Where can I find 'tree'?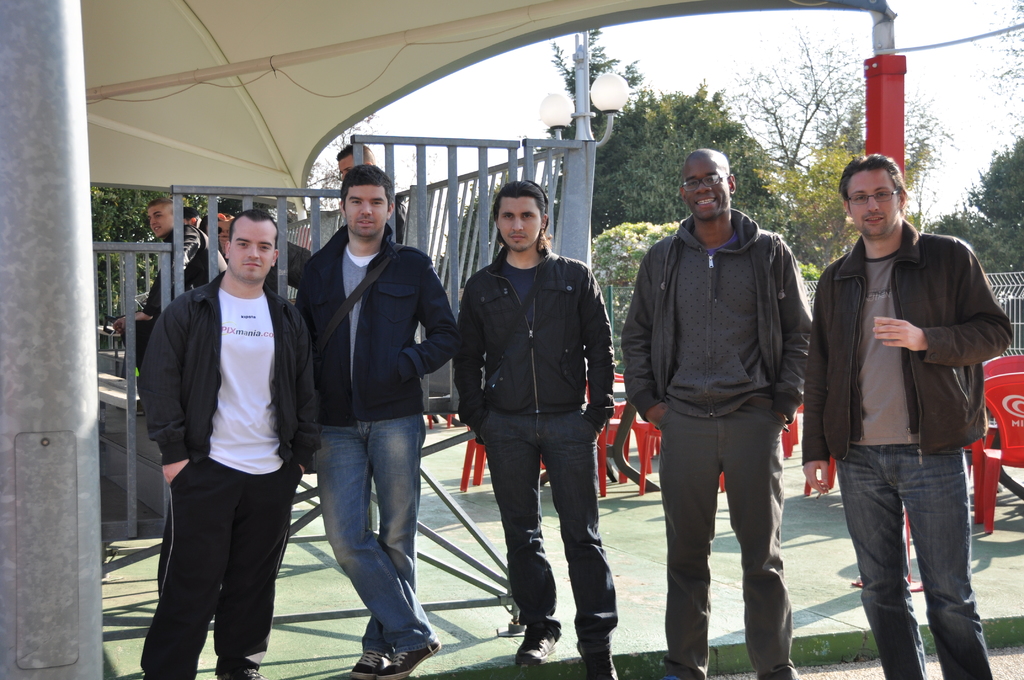
You can find it at BBox(86, 115, 385, 337).
